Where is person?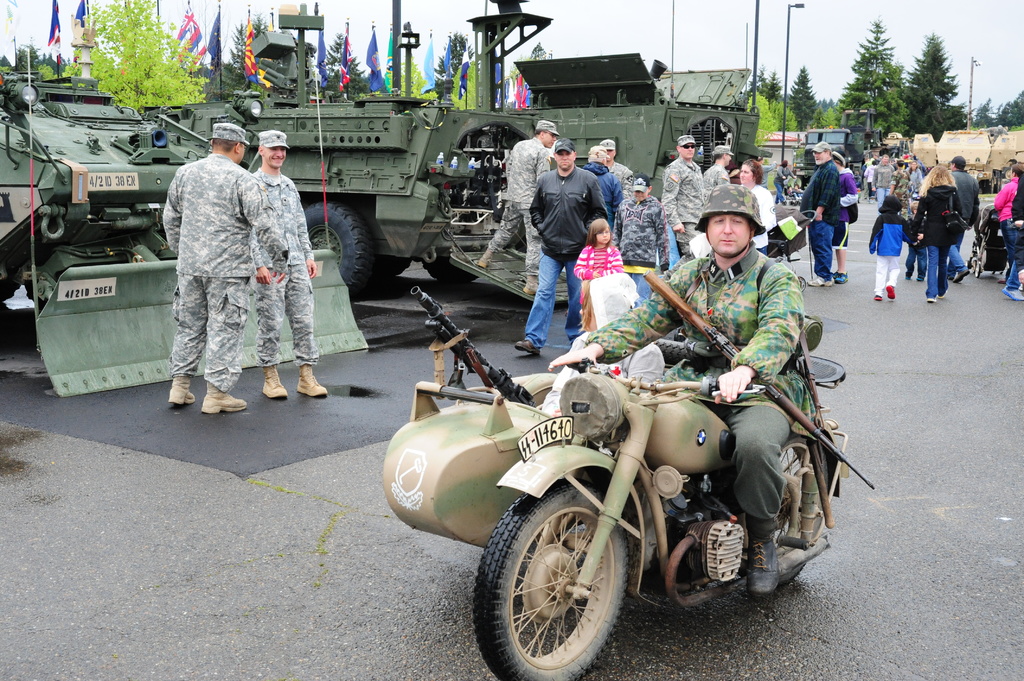
(739,159,775,254).
